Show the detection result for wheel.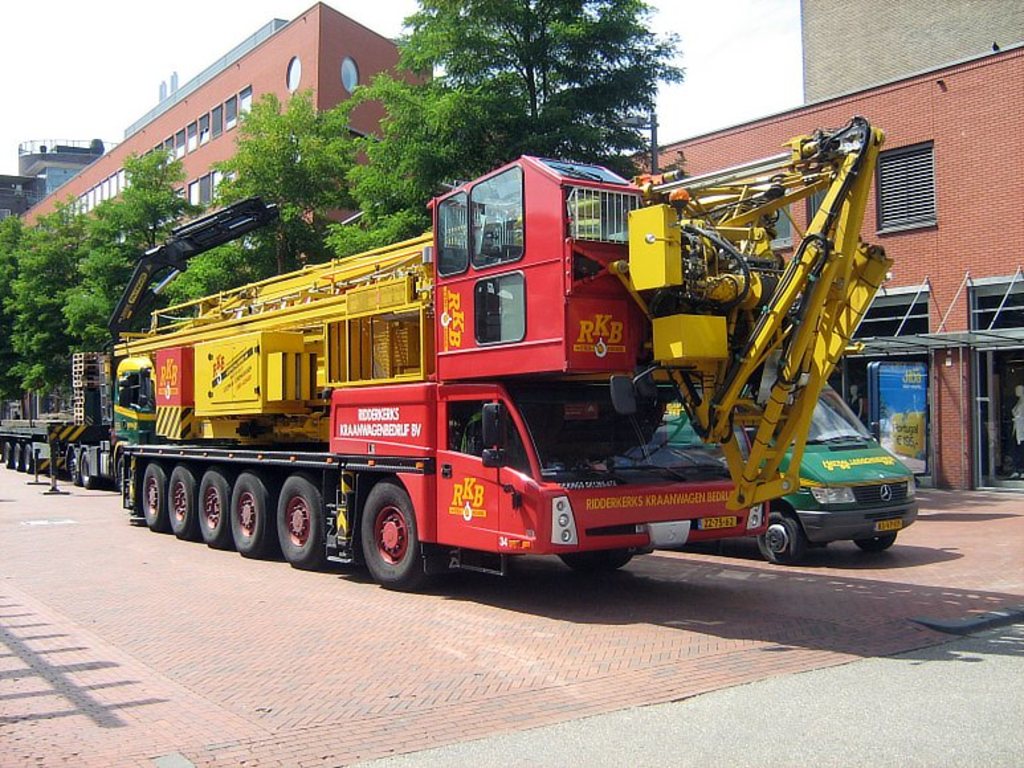
region(136, 459, 170, 534).
